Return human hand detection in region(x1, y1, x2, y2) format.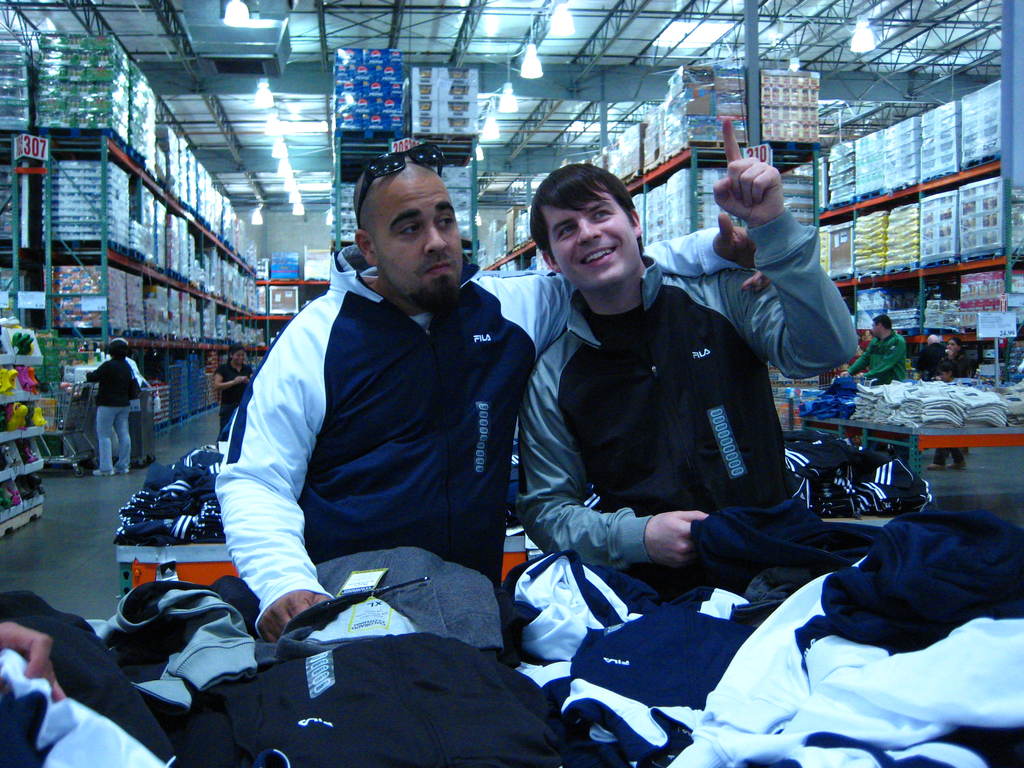
region(257, 589, 331, 646).
